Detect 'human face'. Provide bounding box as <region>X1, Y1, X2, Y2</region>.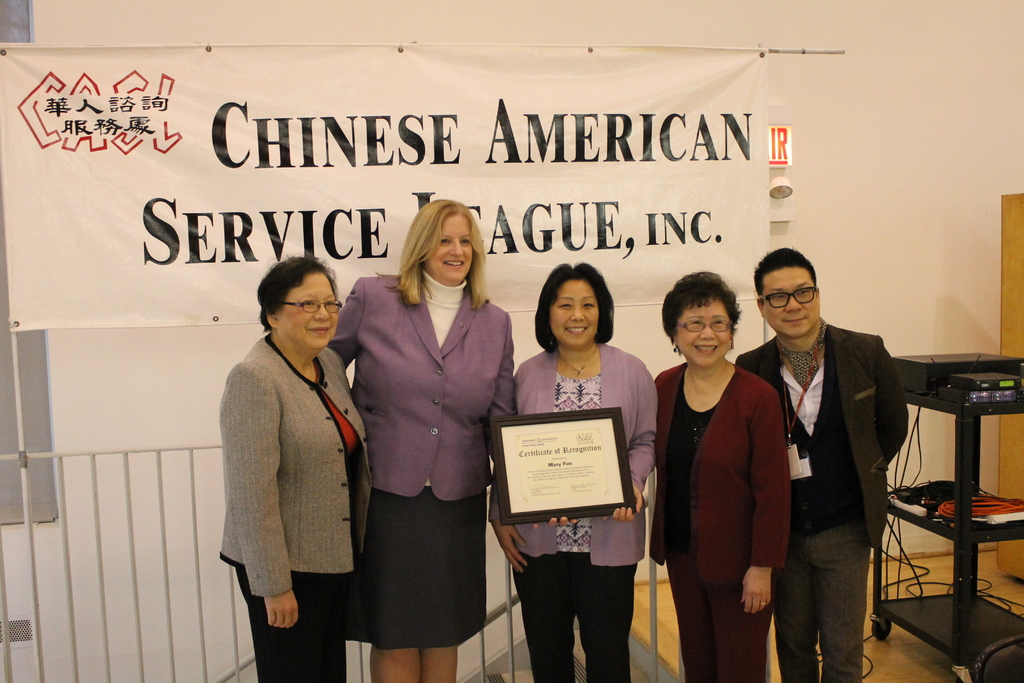
<region>276, 270, 339, 349</region>.
